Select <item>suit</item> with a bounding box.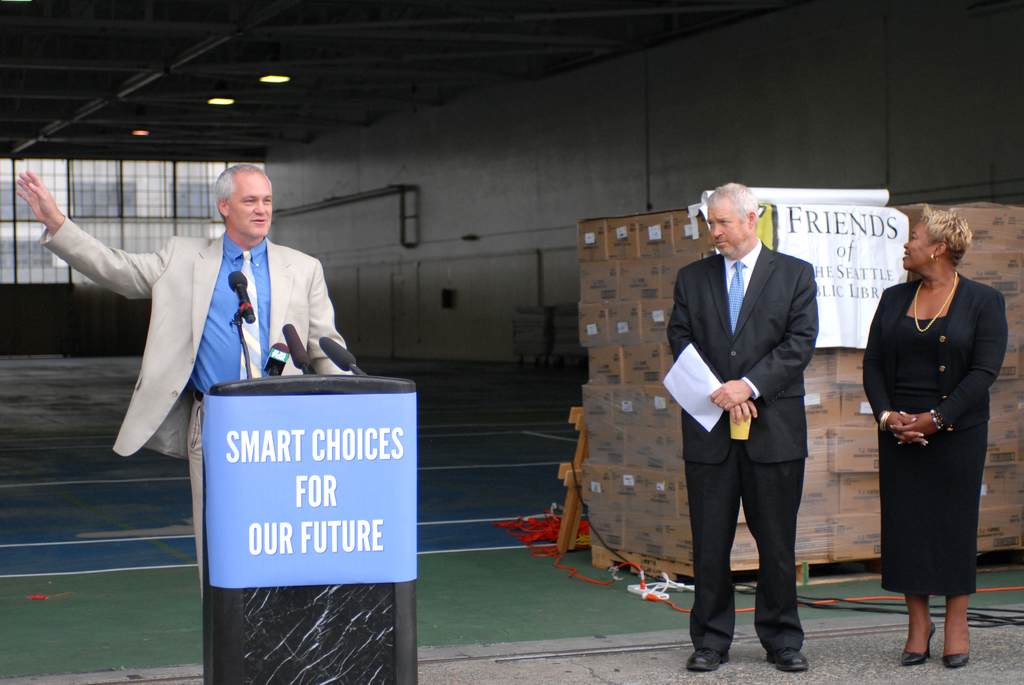
bbox(681, 203, 839, 668).
